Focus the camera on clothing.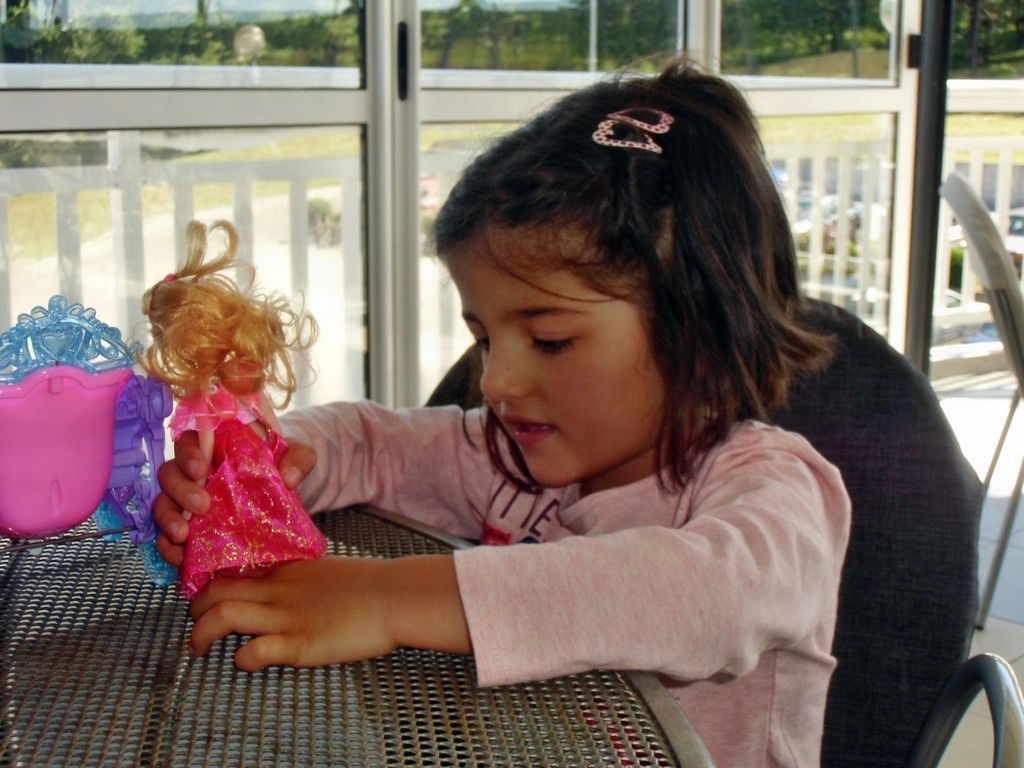
Focus region: region(240, 394, 851, 767).
